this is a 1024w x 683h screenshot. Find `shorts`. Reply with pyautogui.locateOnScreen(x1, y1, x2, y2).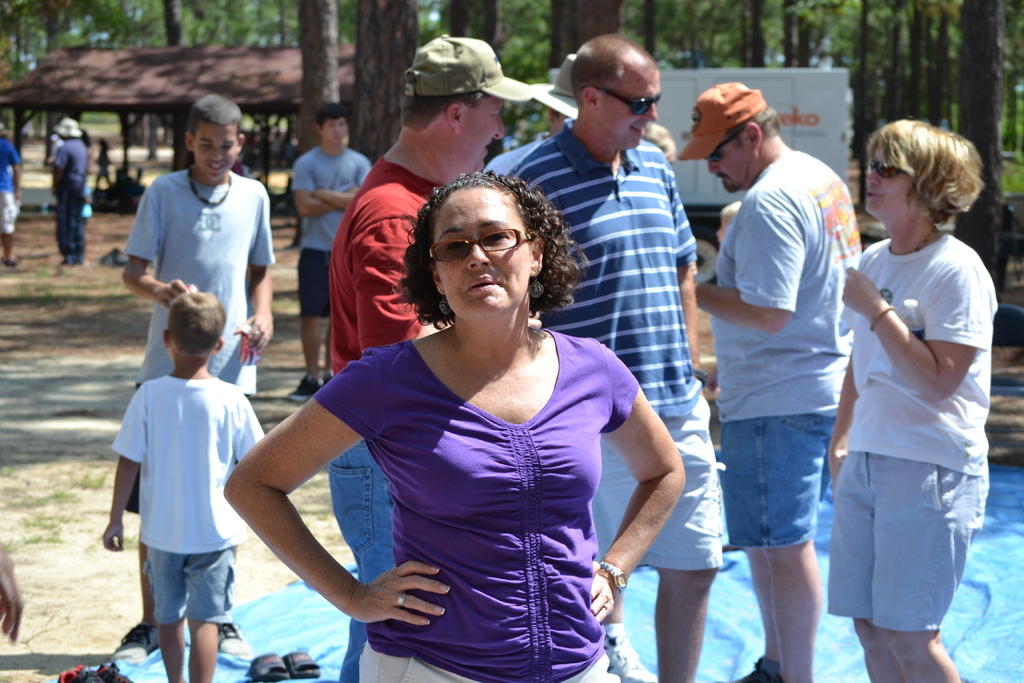
pyautogui.locateOnScreen(131, 558, 234, 647).
